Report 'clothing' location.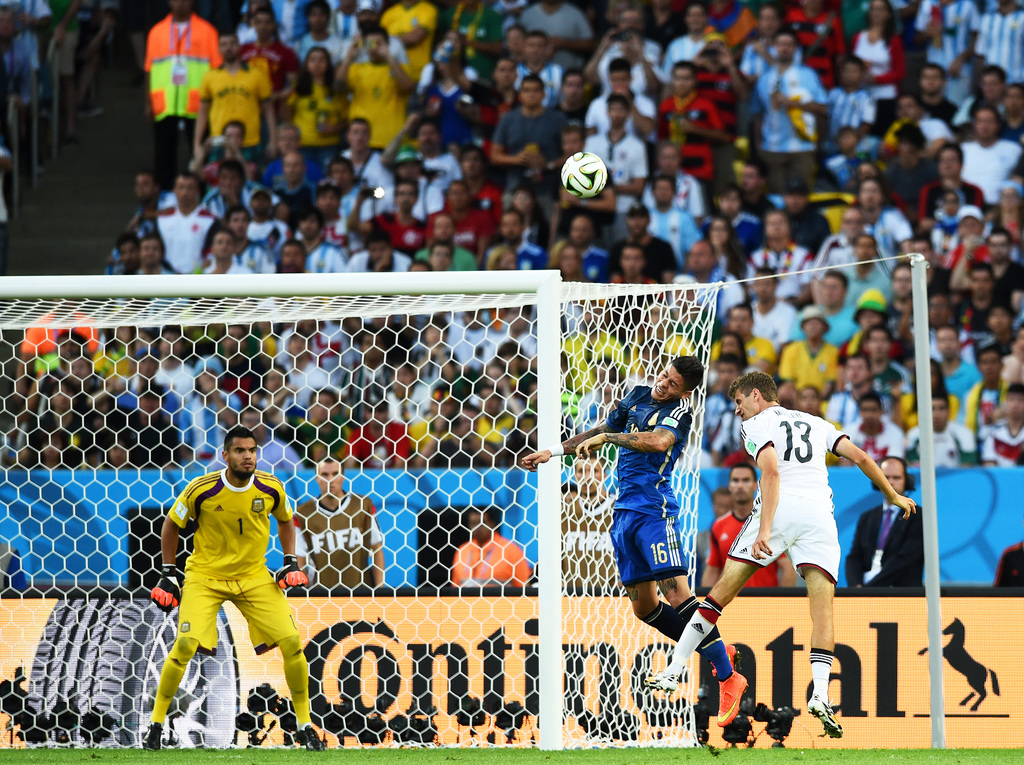
Report: box(290, 35, 351, 59).
